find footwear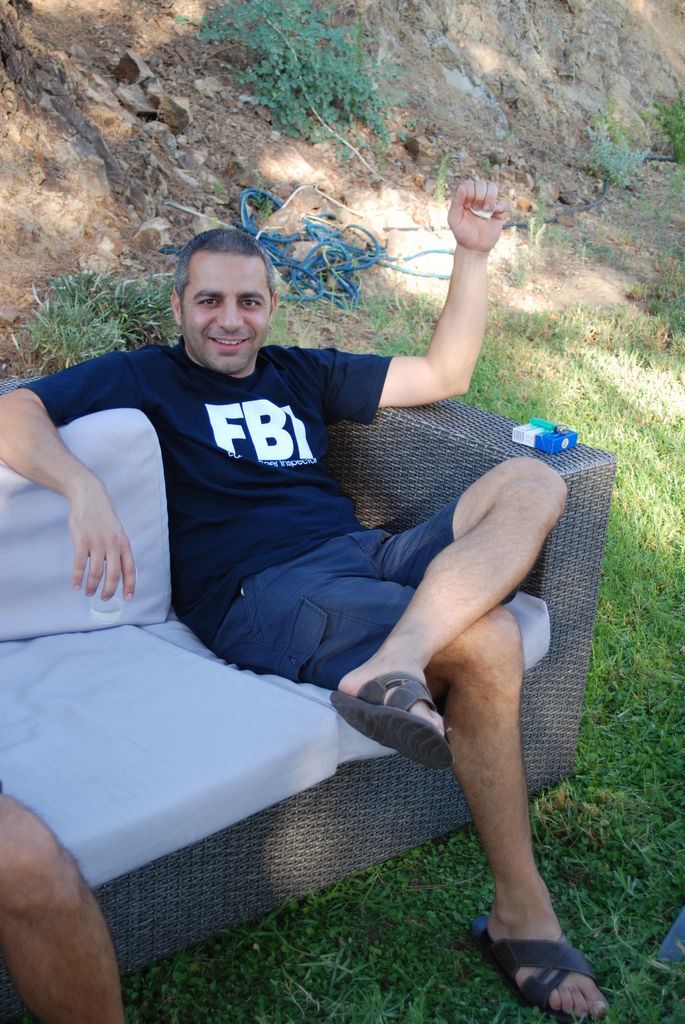
bbox=[472, 915, 618, 1023]
